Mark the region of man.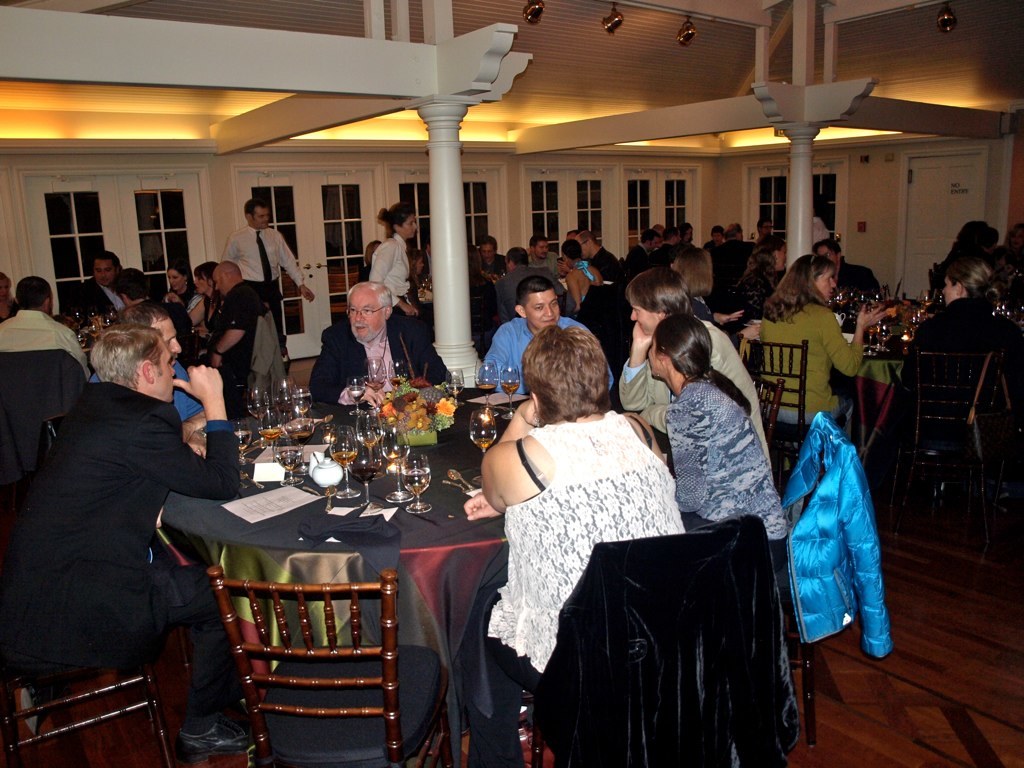
Region: Rect(480, 234, 503, 282).
